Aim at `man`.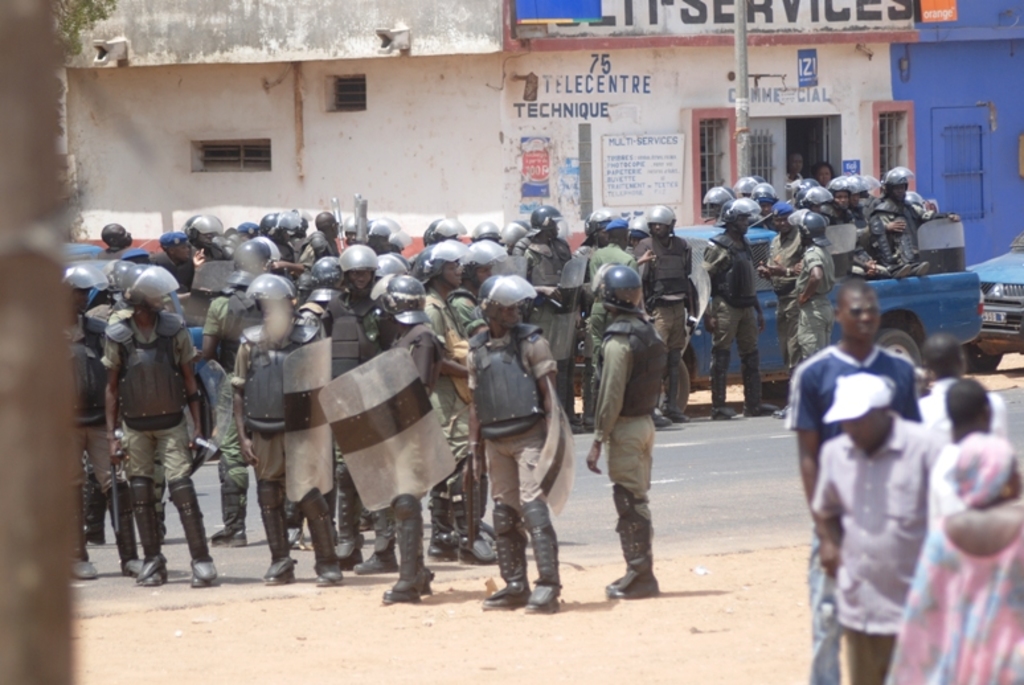
Aimed at {"left": 595, "top": 270, "right": 680, "bottom": 614}.
